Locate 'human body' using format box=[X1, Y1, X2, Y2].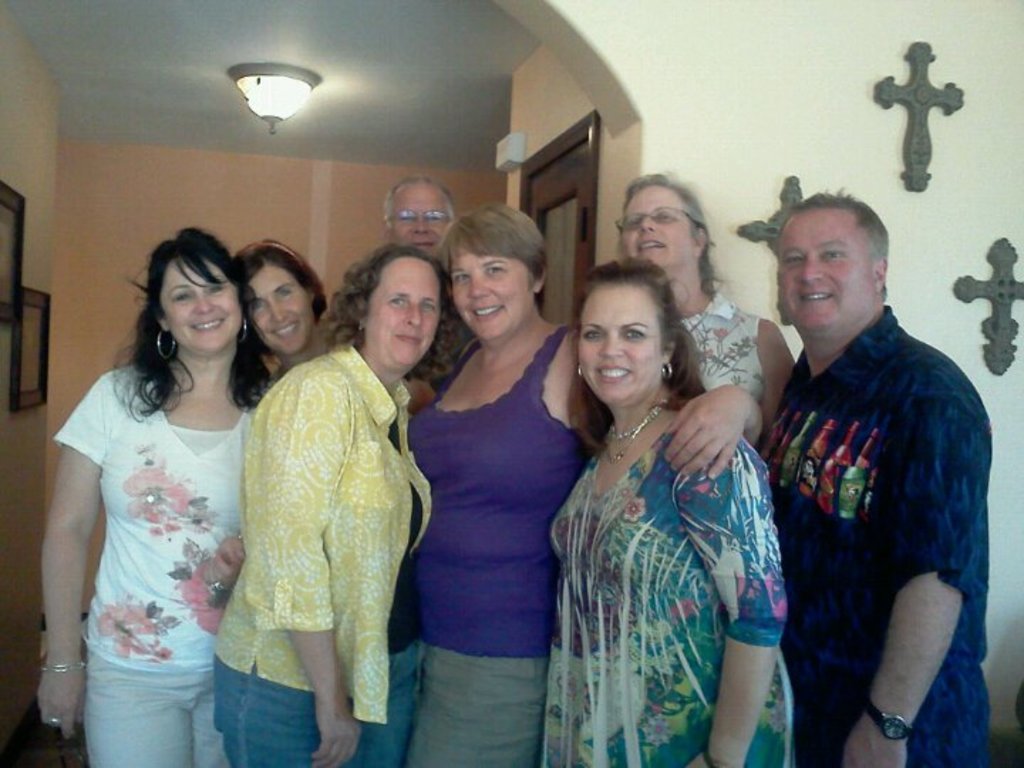
box=[738, 148, 993, 767].
